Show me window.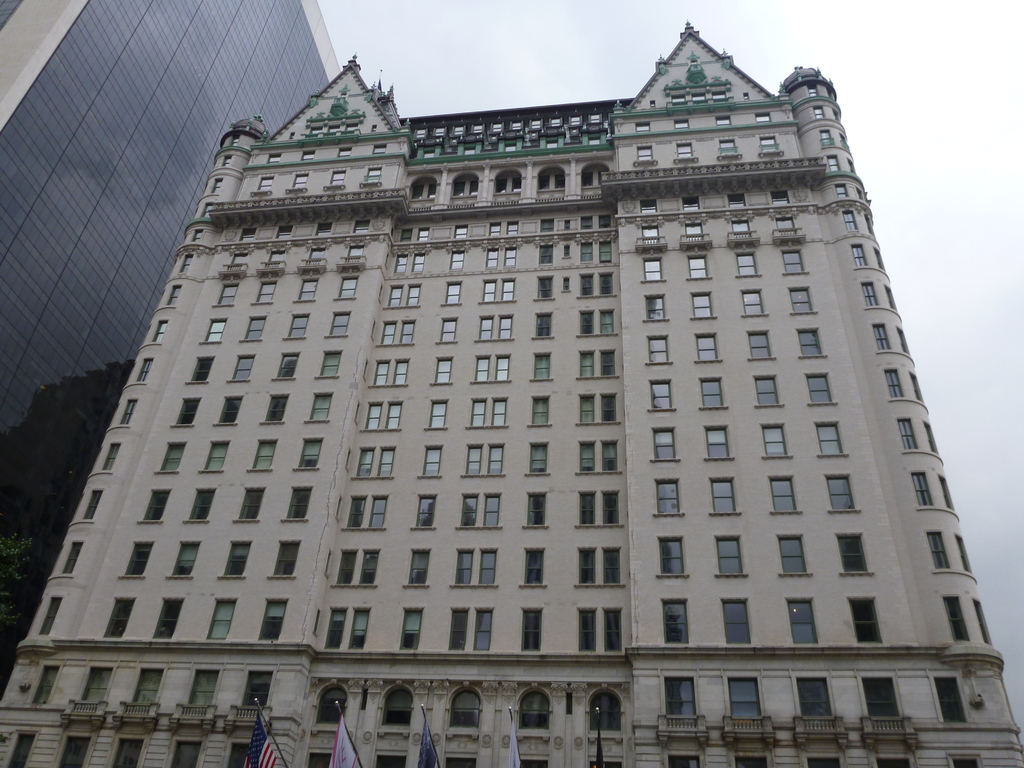
window is here: select_region(488, 220, 503, 239).
